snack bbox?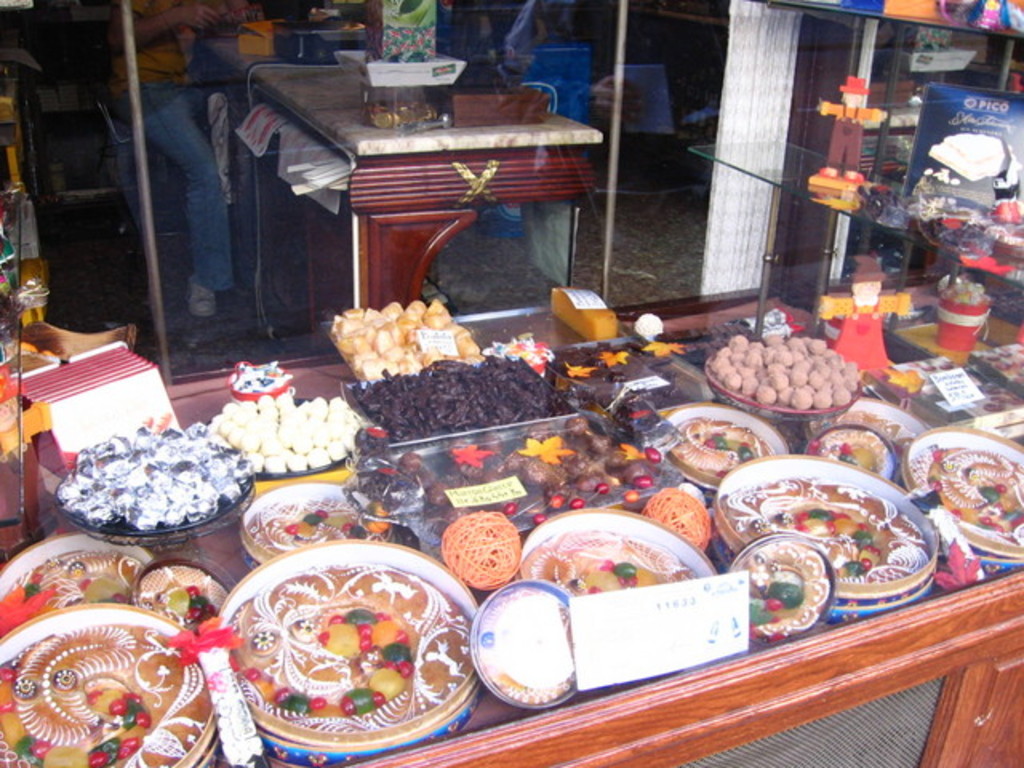
bbox=(195, 557, 454, 750)
